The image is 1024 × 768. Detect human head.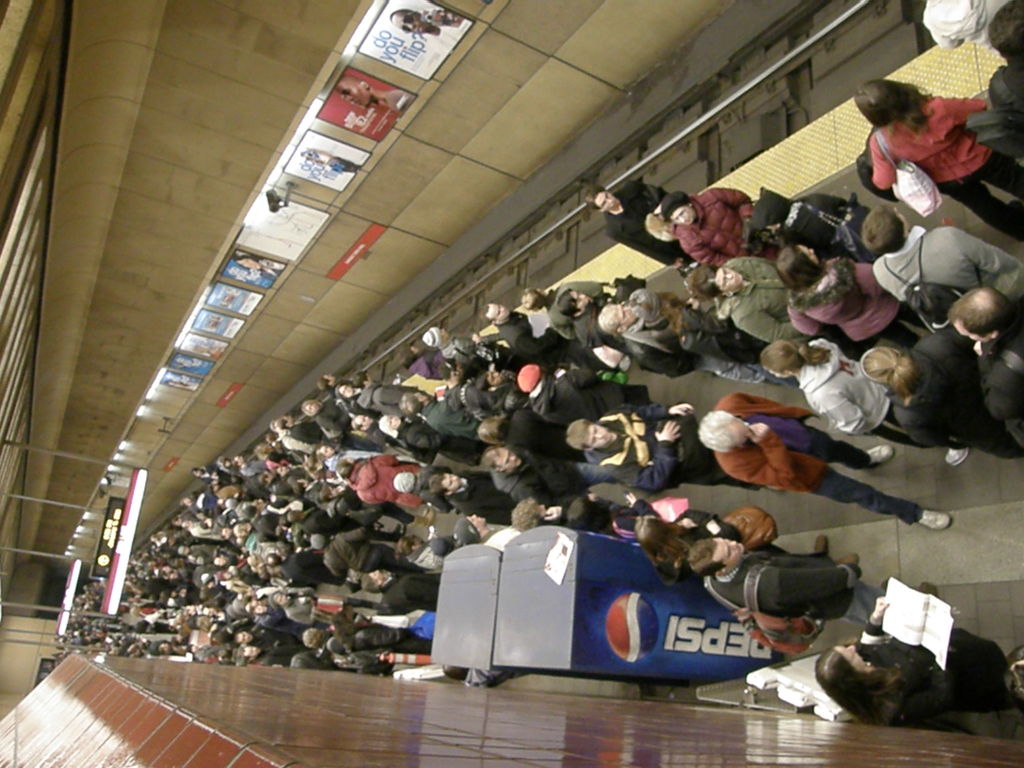
Detection: locate(988, 1, 1023, 59).
